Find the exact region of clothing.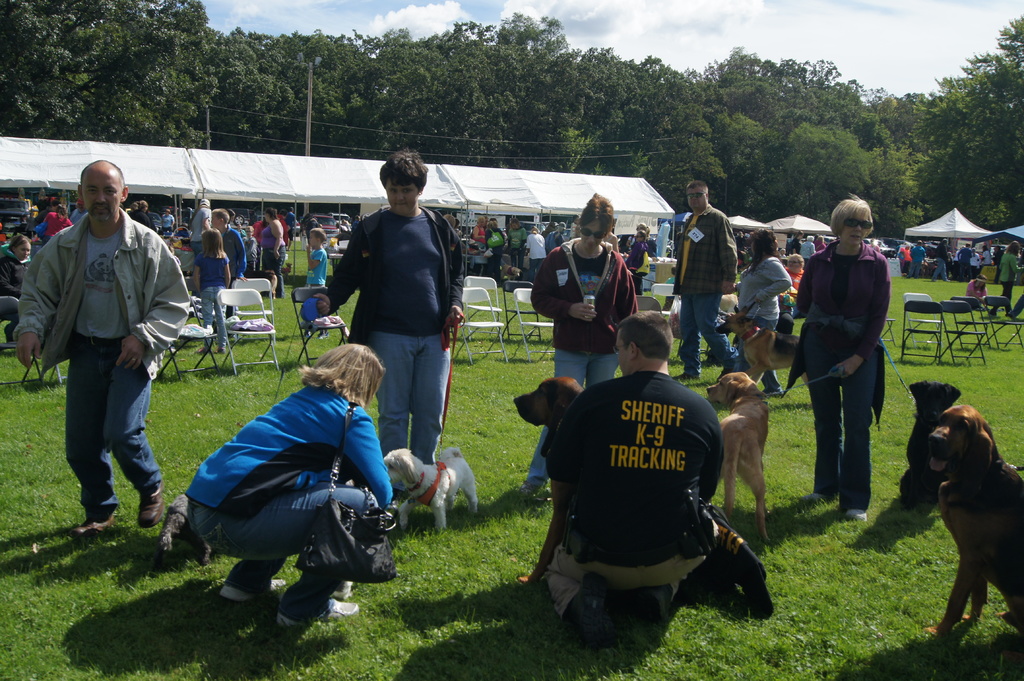
Exact region: {"x1": 970, "y1": 249, "x2": 979, "y2": 273}.
